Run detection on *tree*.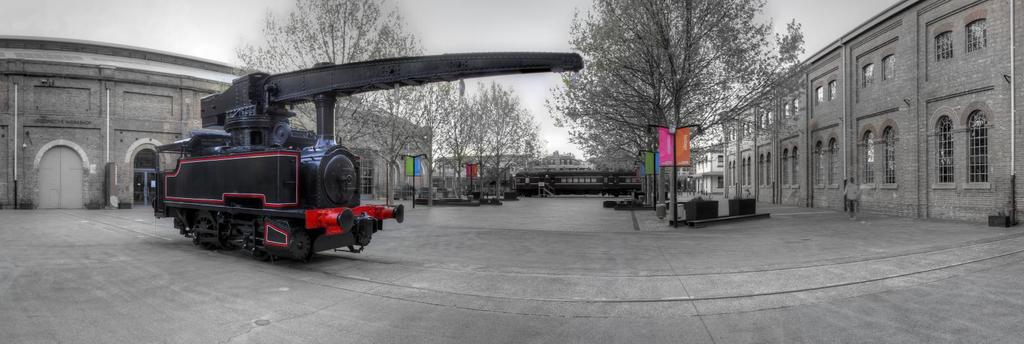
Result: BBox(232, 0, 447, 200).
